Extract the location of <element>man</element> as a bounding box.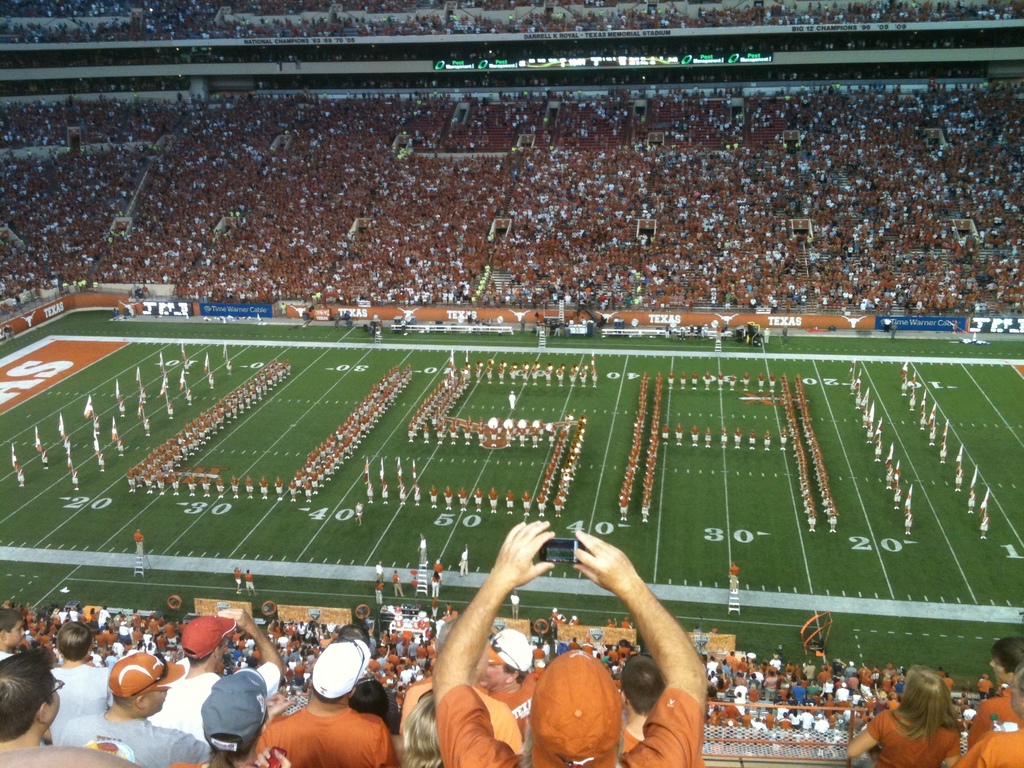
region(474, 628, 536, 744).
